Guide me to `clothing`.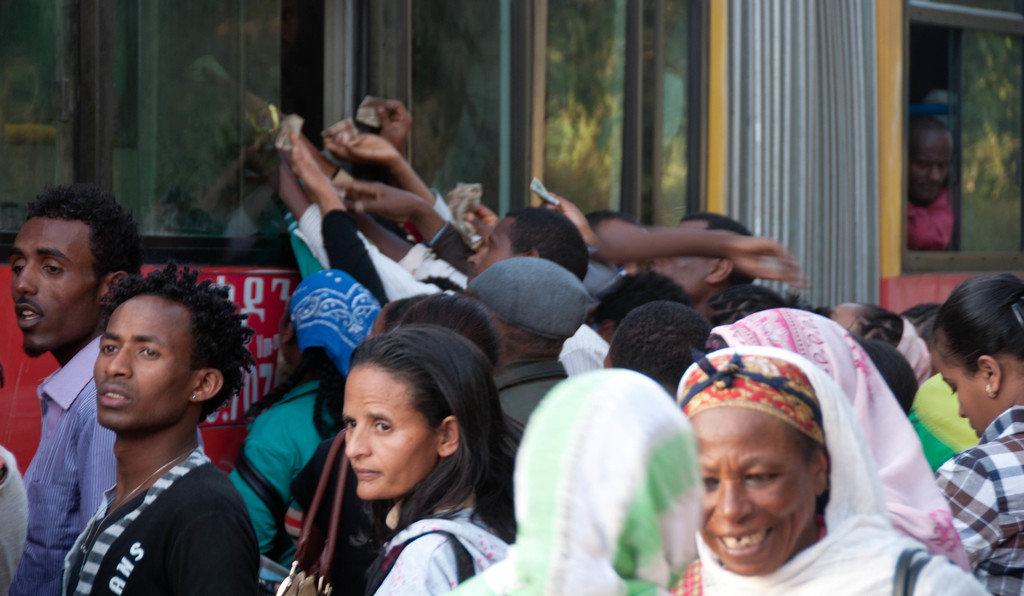
Guidance: Rect(663, 344, 1000, 595).
